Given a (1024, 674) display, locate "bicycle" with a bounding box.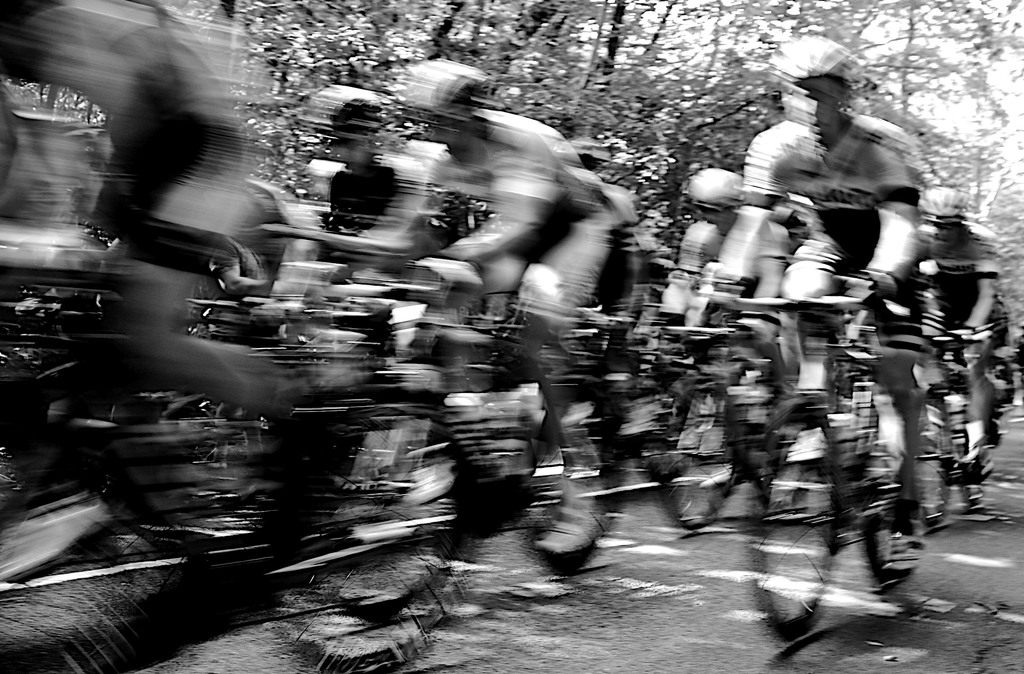
Located: select_region(698, 298, 924, 636).
